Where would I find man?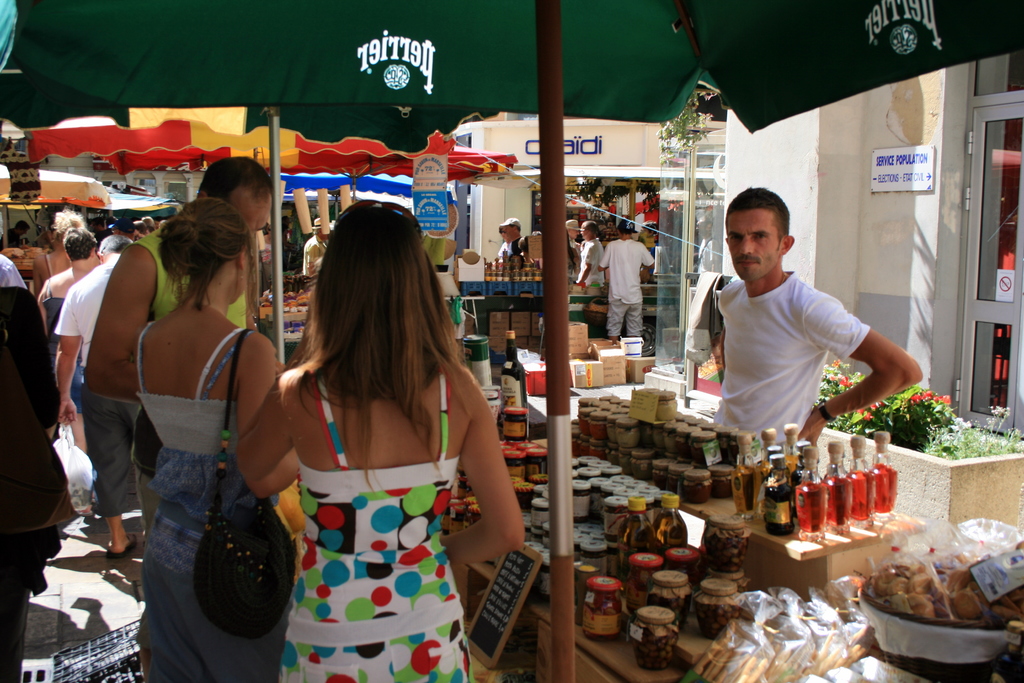
At 597, 218, 656, 346.
